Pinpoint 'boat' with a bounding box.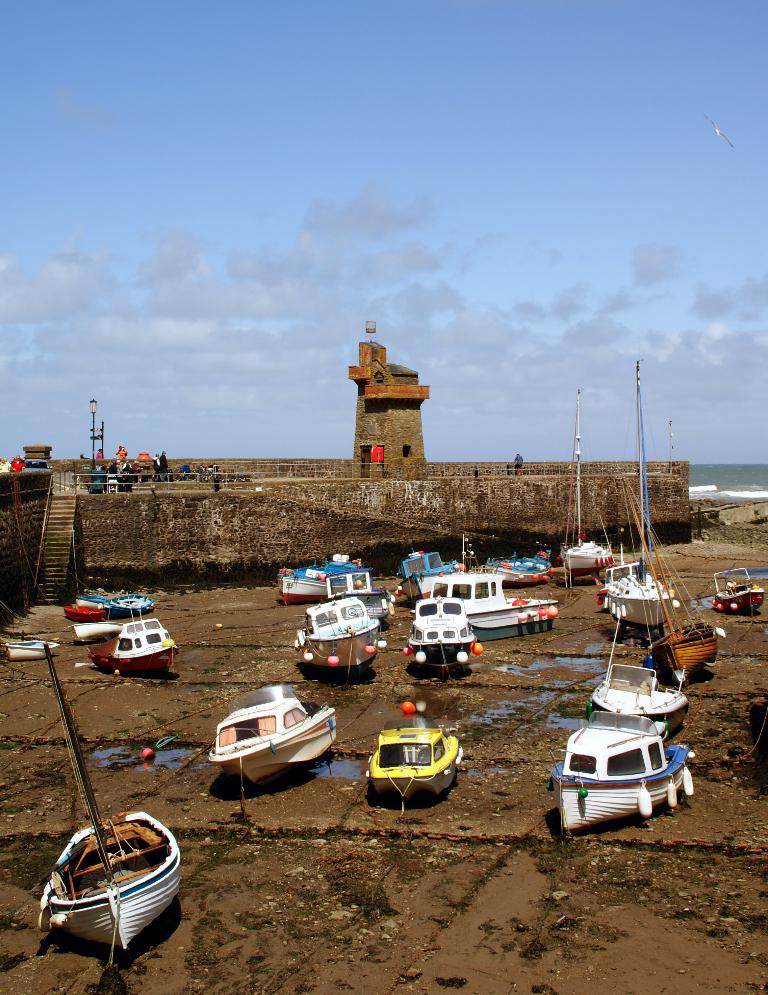
crop(399, 544, 467, 599).
